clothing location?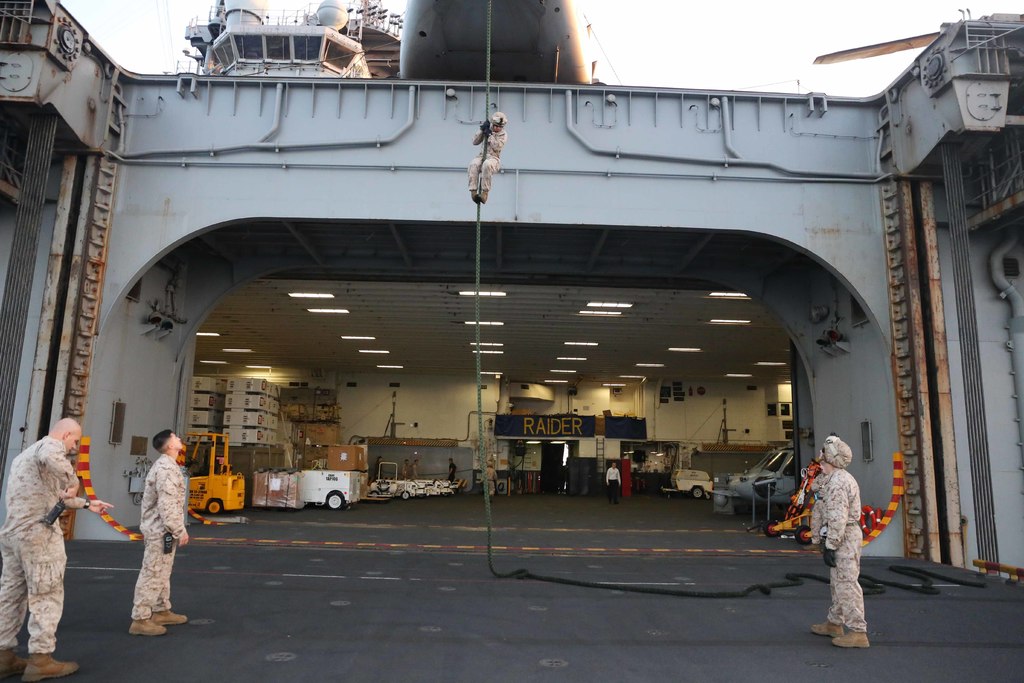
bbox=(404, 458, 410, 479)
